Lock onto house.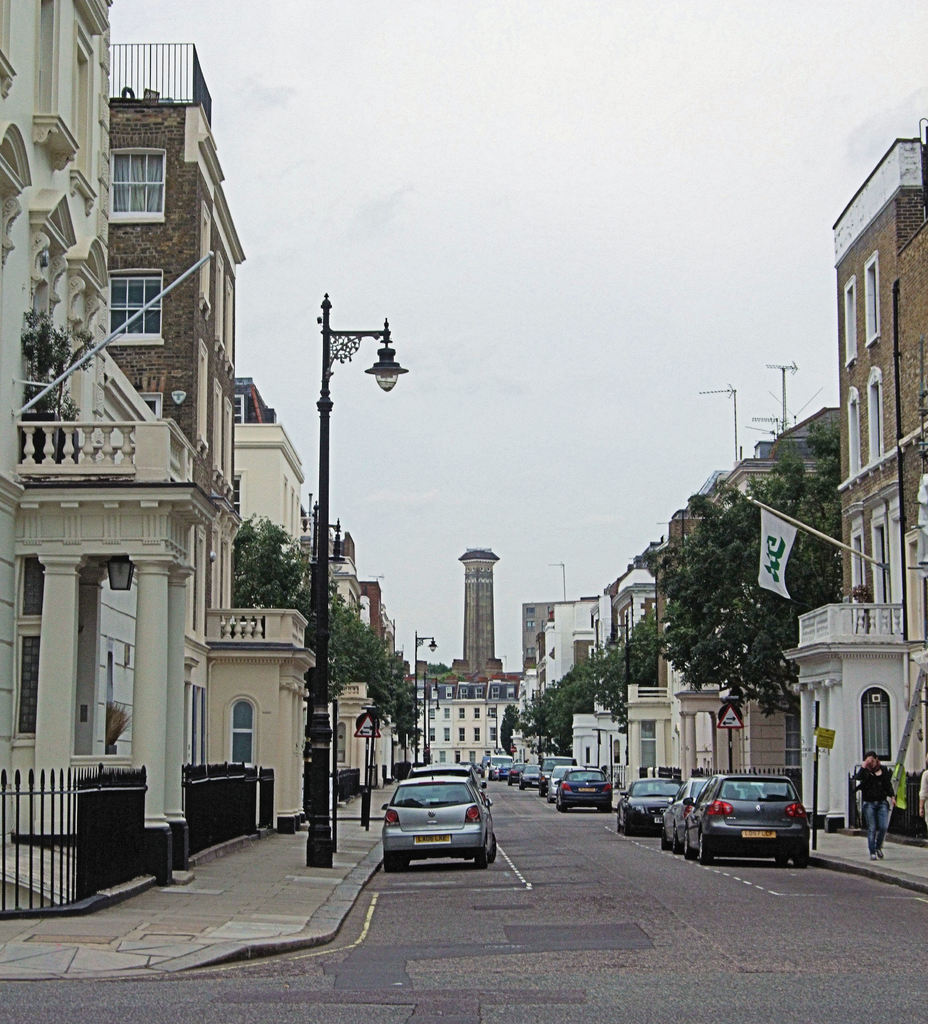
Locked: bbox=[408, 684, 528, 801].
